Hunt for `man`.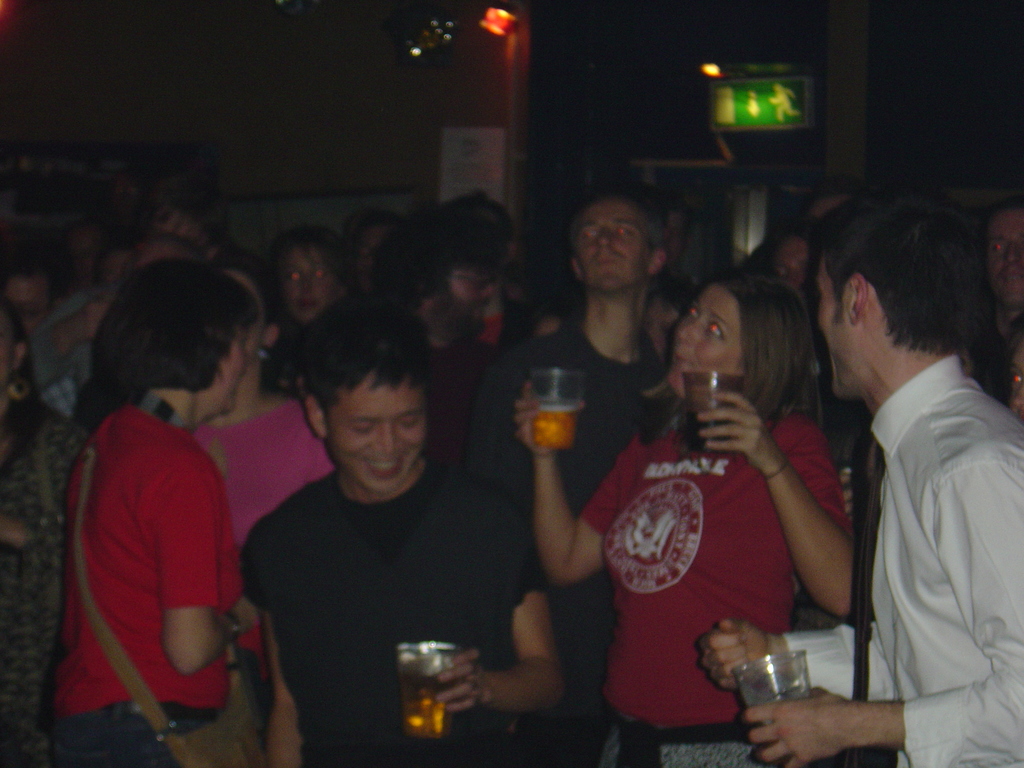
Hunted down at 348, 212, 398, 294.
